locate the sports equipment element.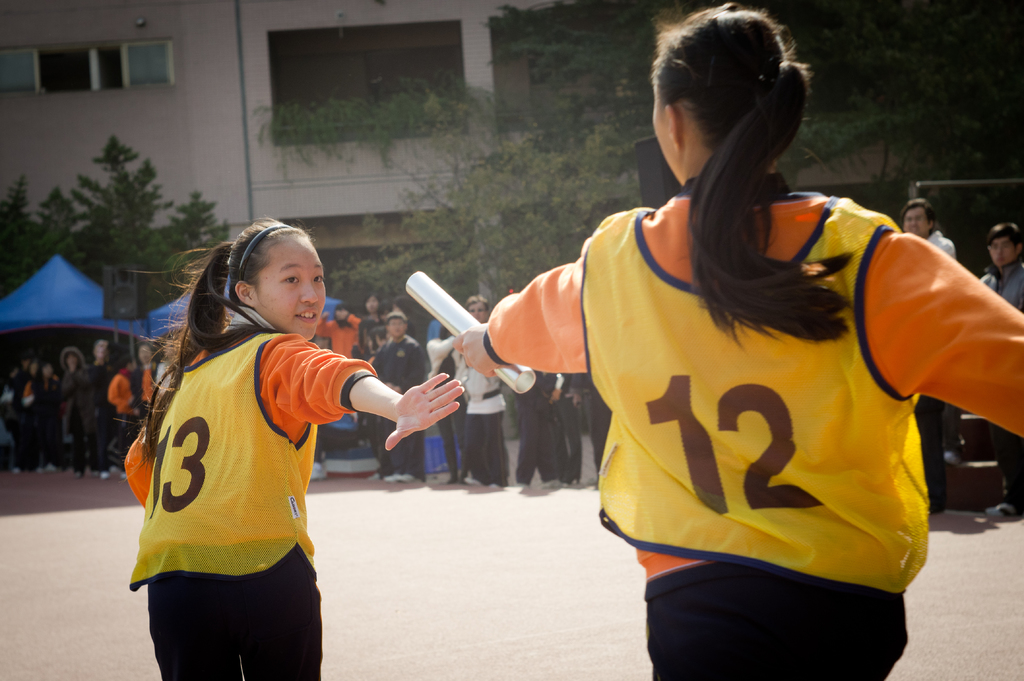
Element bbox: 399, 268, 540, 400.
